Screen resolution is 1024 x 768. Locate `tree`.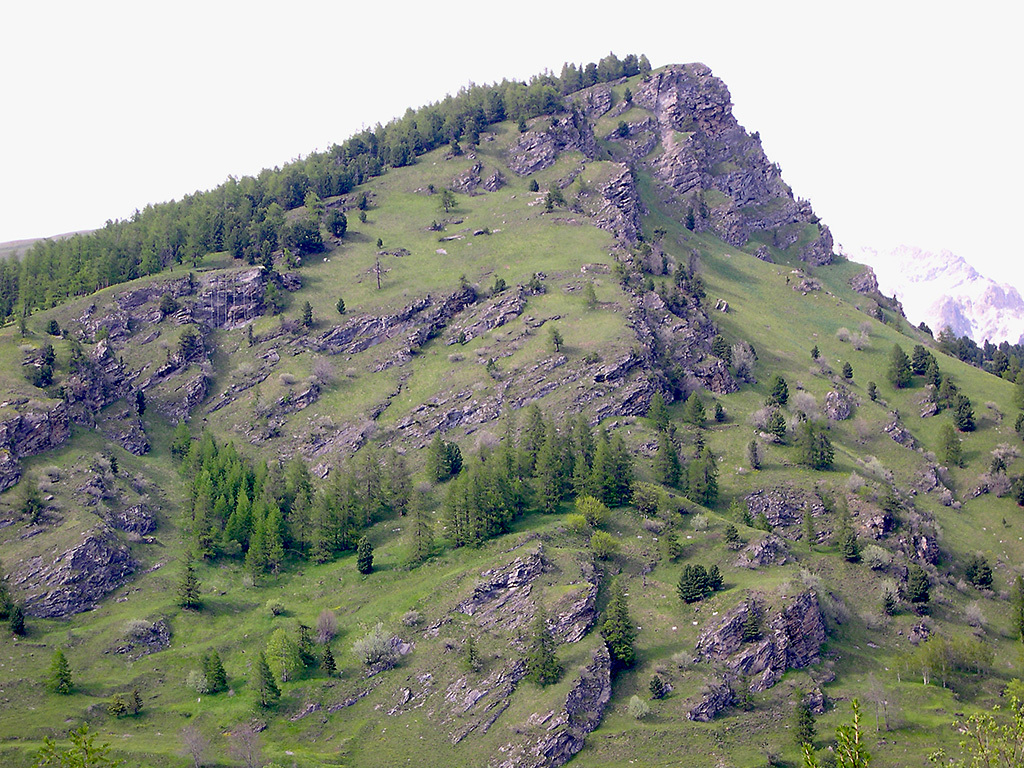
box(677, 393, 709, 427).
